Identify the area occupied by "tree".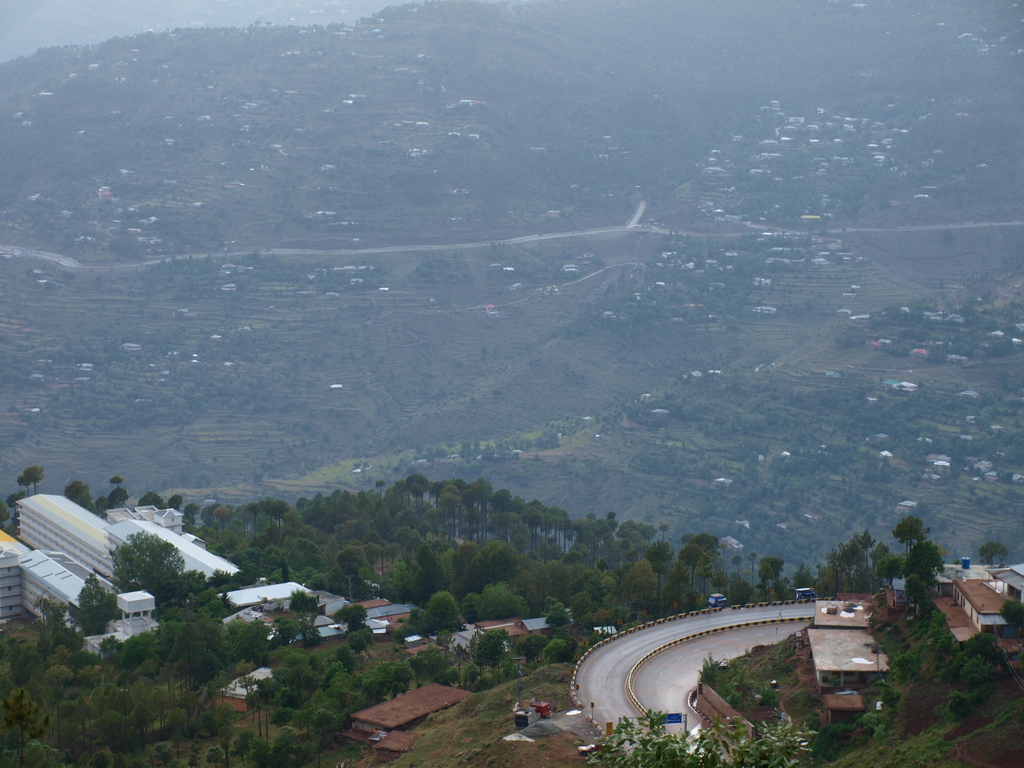
Area: [x1=253, y1=469, x2=265, y2=485].
